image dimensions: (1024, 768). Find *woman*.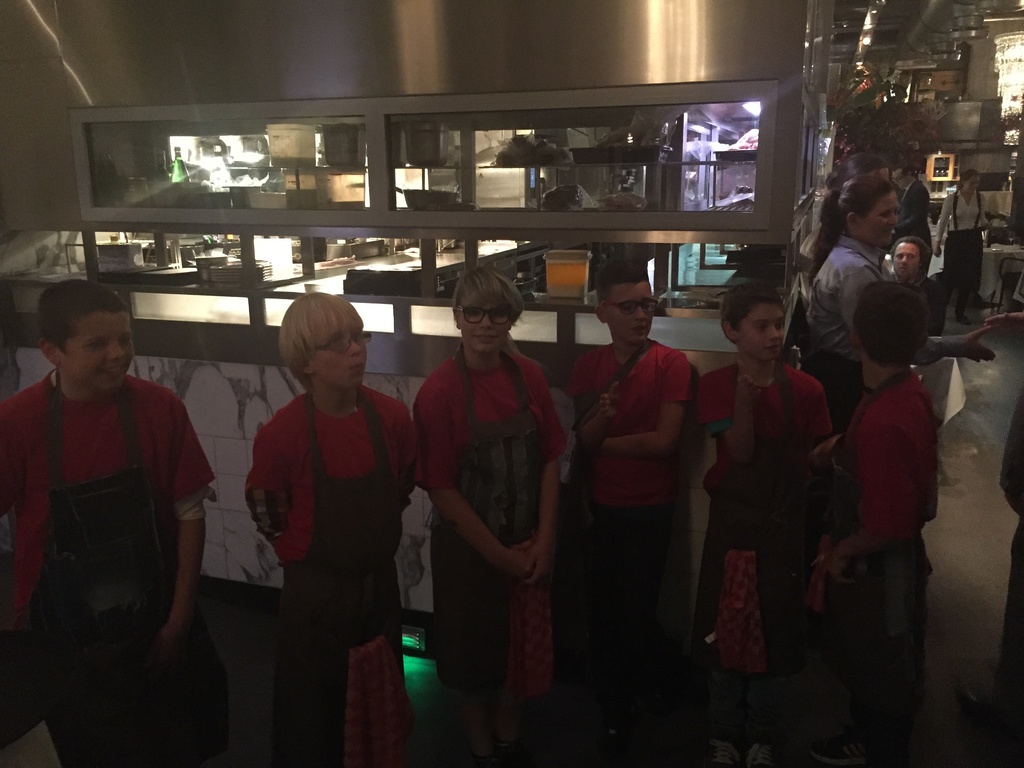
locate(388, 273, 603, 767).
